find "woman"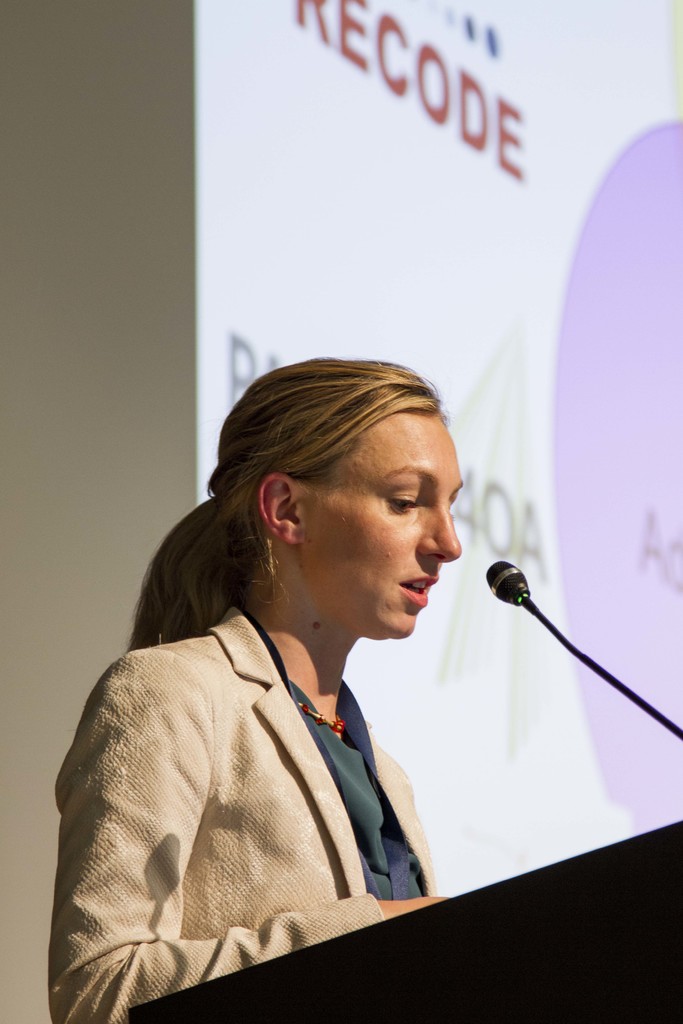
bbox=(62, 346, 504, 996)
